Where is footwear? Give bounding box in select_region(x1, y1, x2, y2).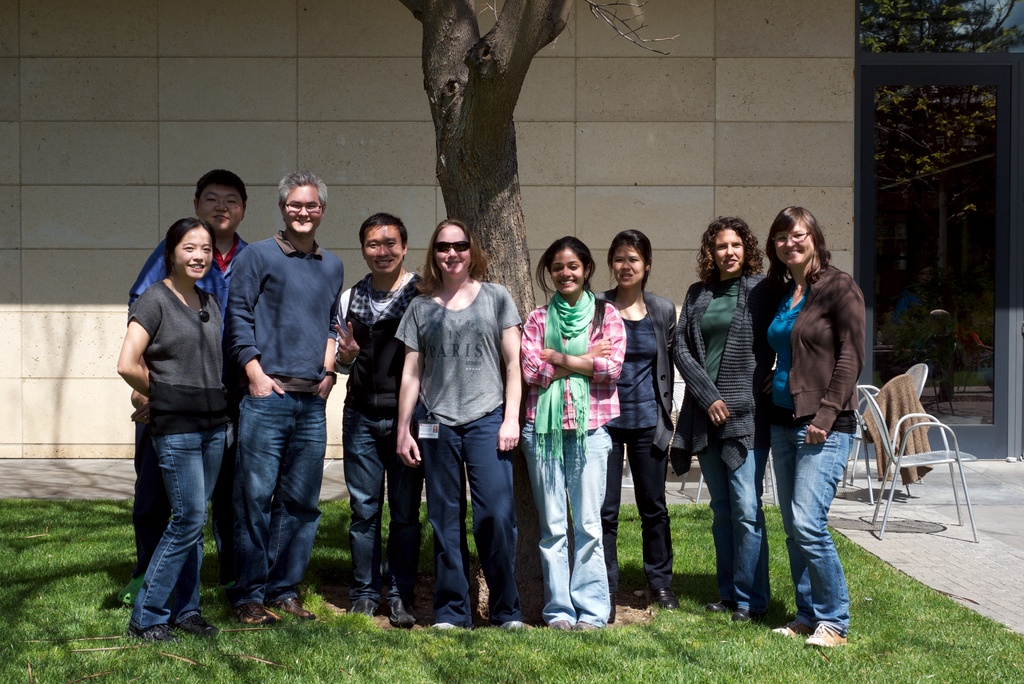
select_region(655, 583, 681, 620).
